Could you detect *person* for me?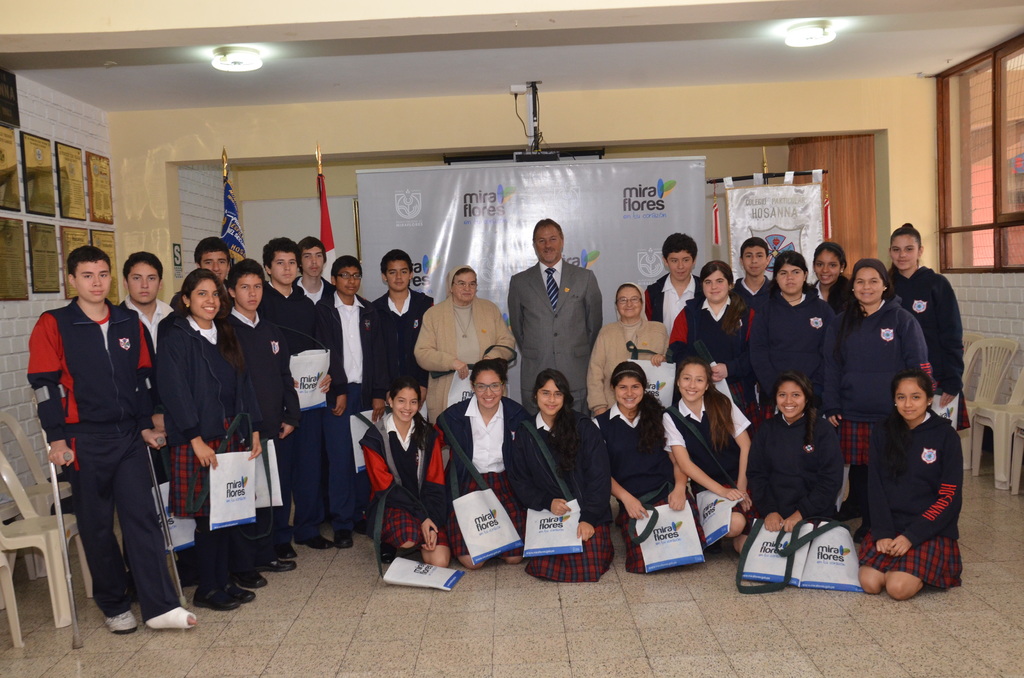
Detection result: <box>33,243,170,640</box>.
